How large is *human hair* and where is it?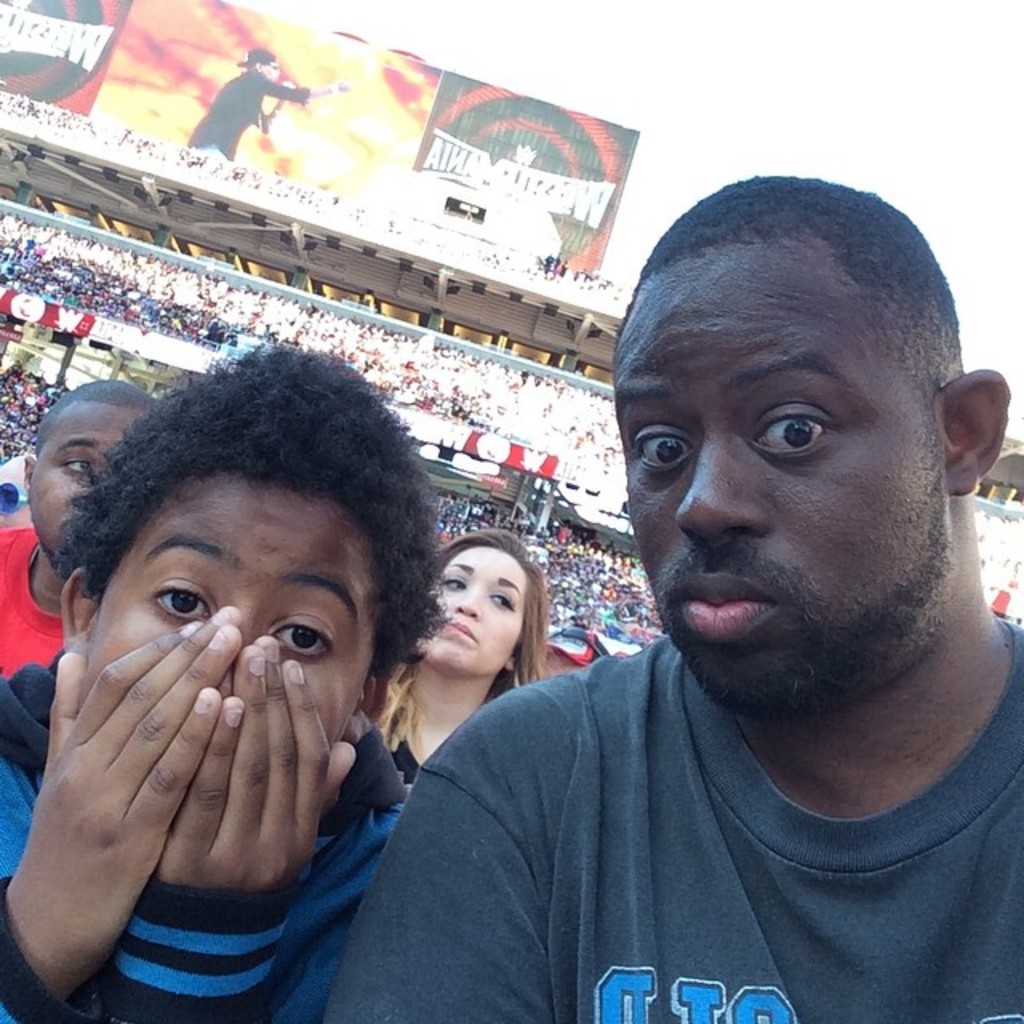
Bounding box: (x1=616, y1=170, x2=965, y2=446).
